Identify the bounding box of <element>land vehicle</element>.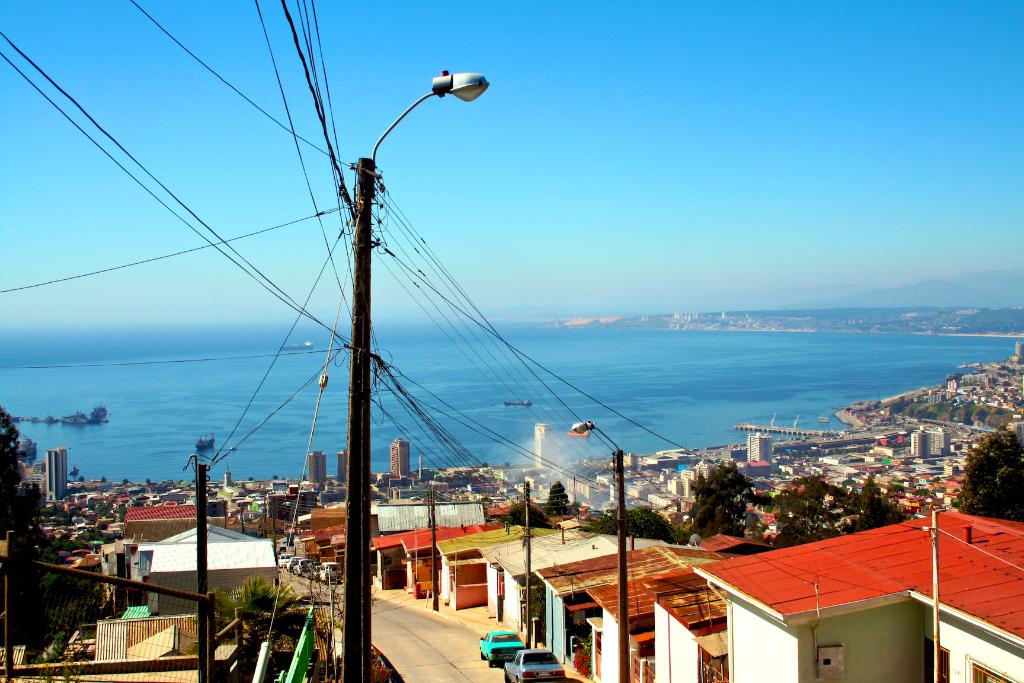
<region>468, 618, 538, 680</region>.
